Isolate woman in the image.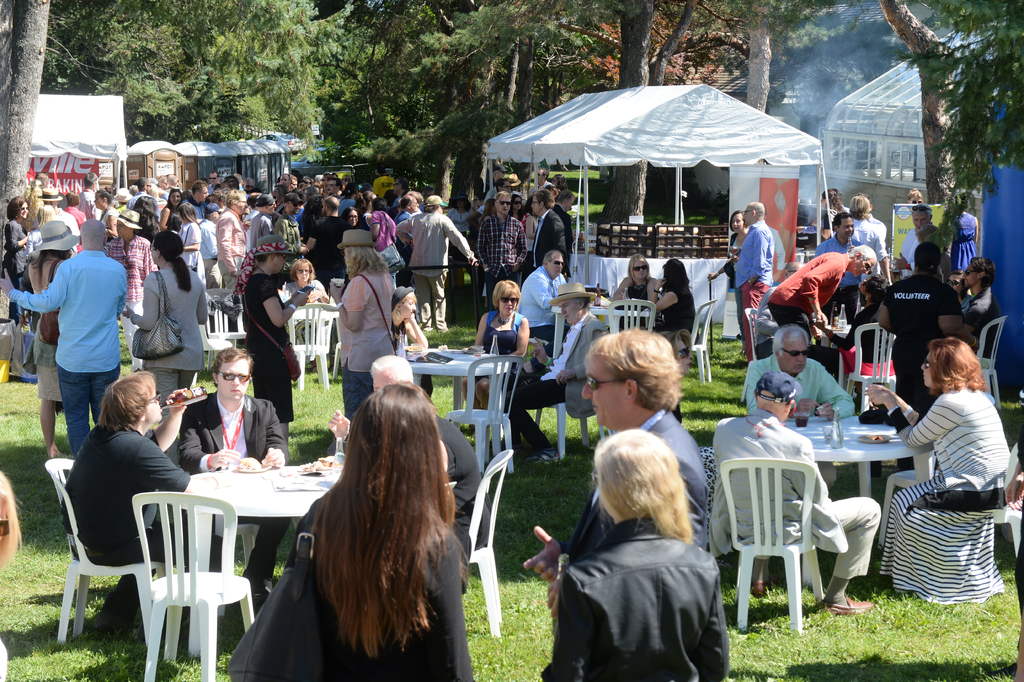
Isolated region: (x1=148, y1=185, x2=165, y2=200).
